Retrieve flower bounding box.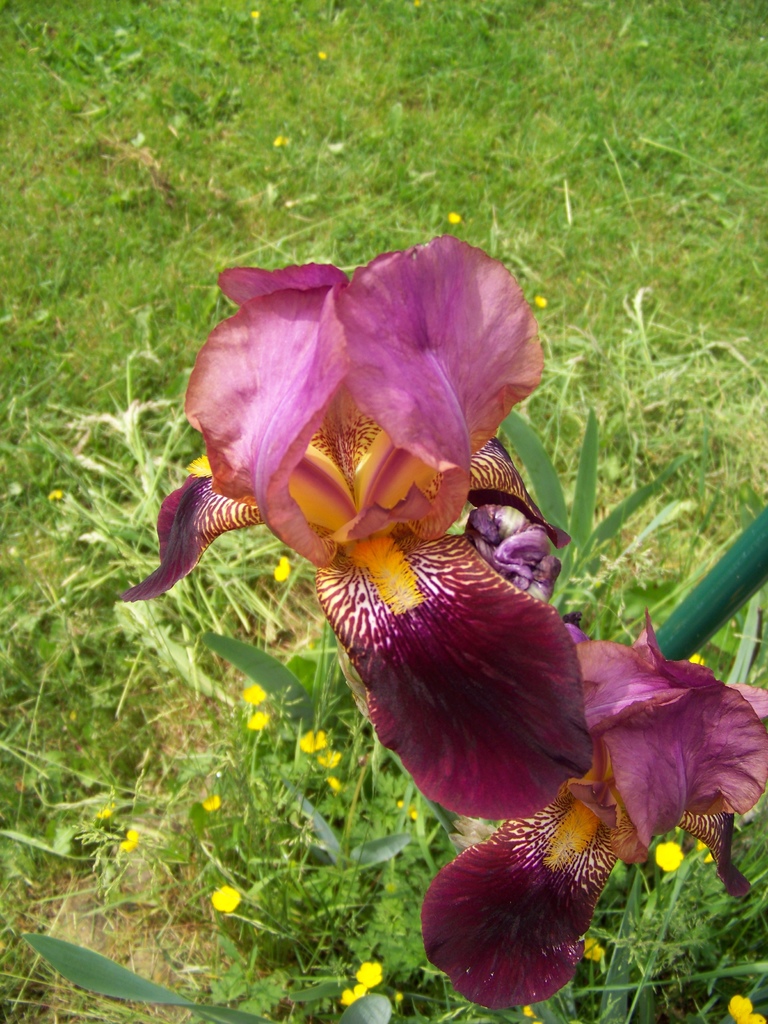
Bounding box: (left=648, top=840, right=688, bottom=877).
